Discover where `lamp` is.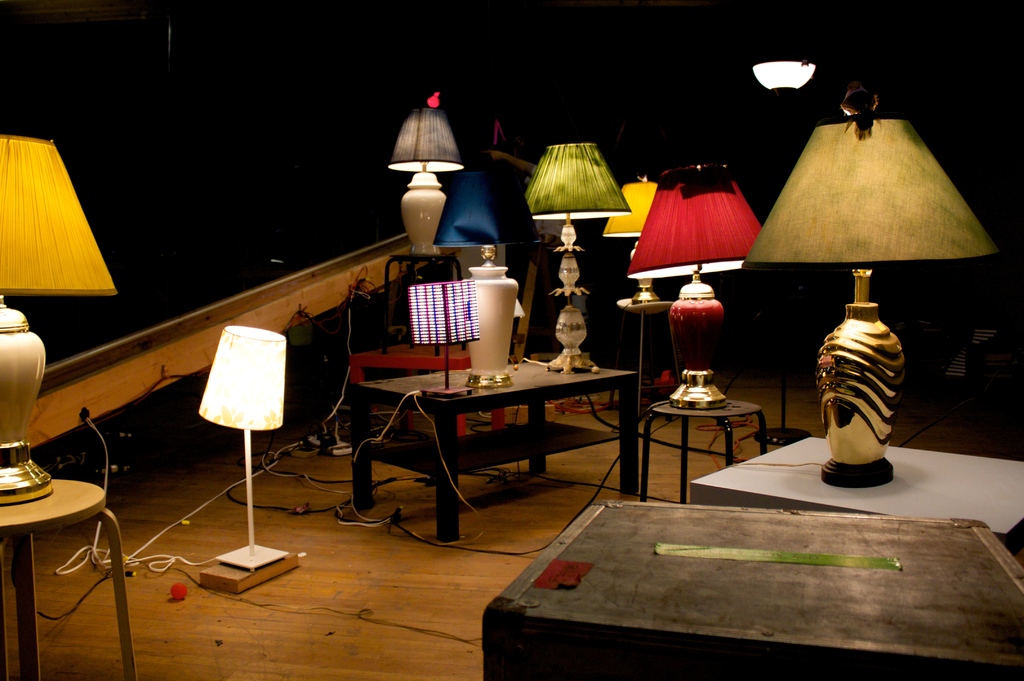
Discovered at crop(630, 161, 761, 411).
